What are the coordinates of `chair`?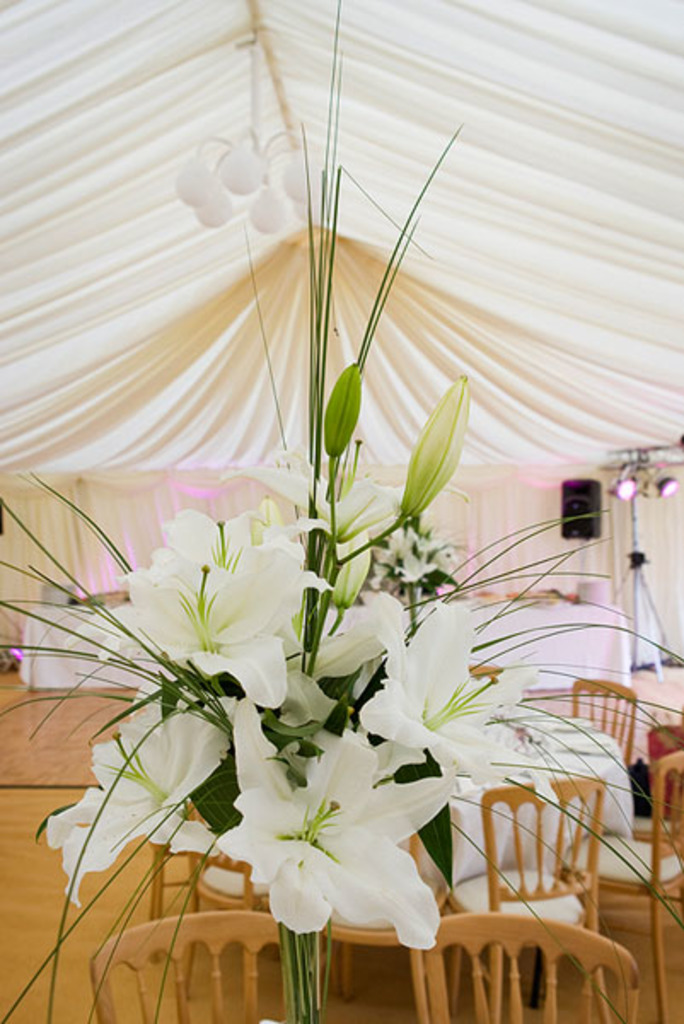
detection(401, 906, 648, 1022).
